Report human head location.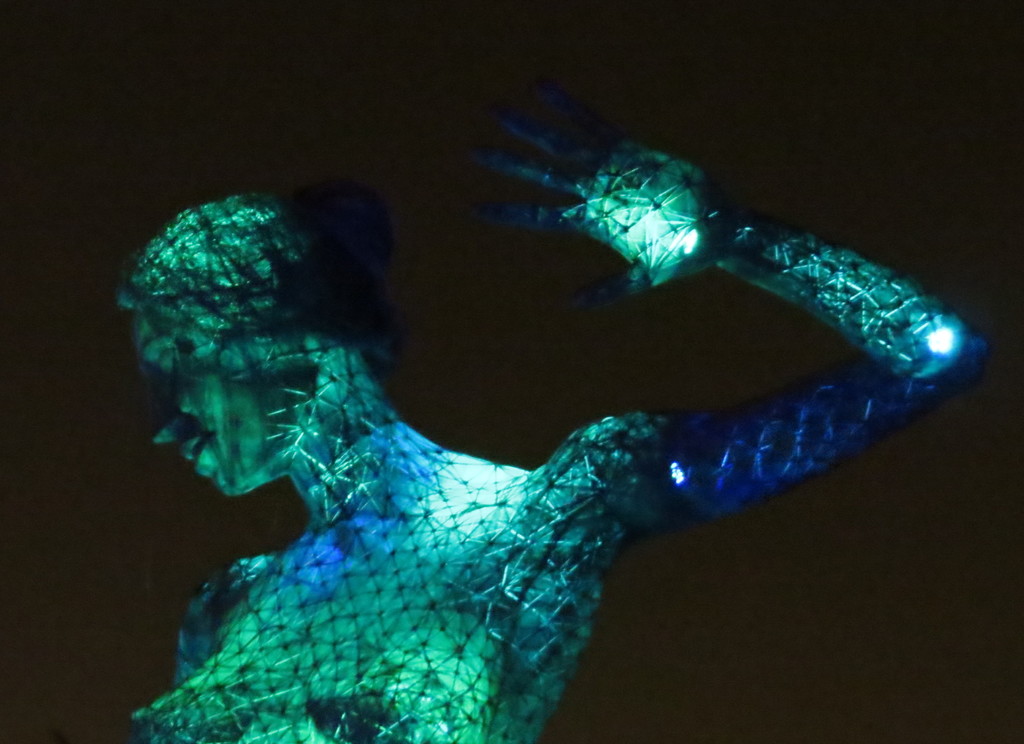
Report: {"x1": 118, "y1": 189, "x2": 417, "y2": 494}.
